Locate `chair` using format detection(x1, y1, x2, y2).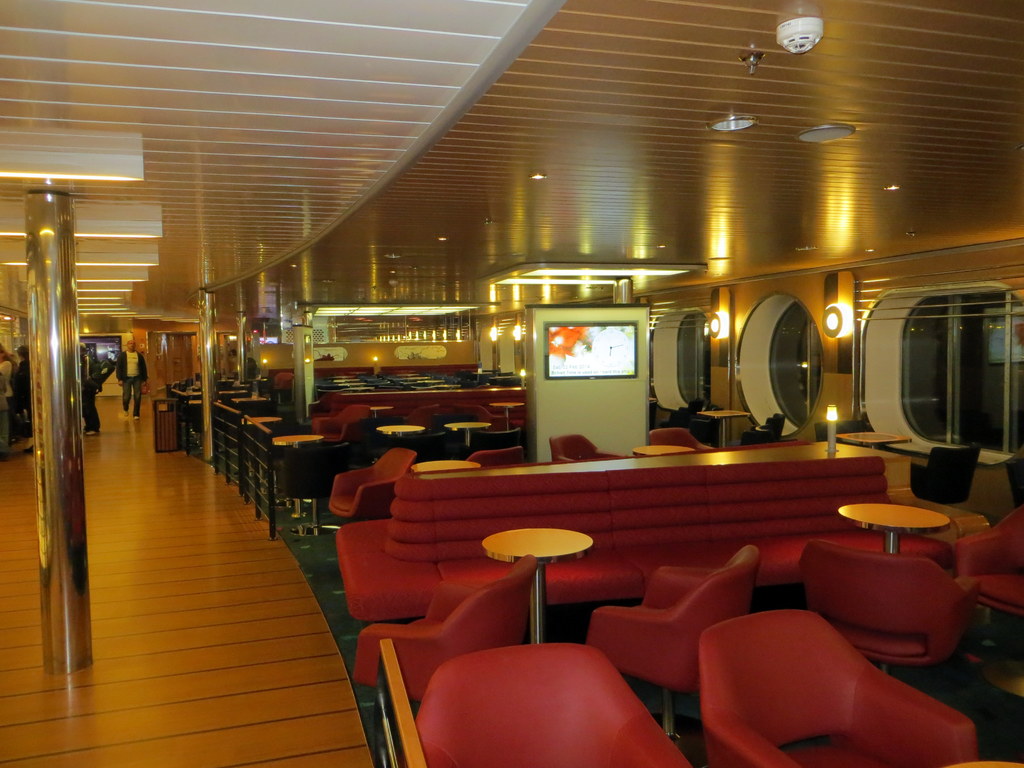
detection(585, 544, 759, 720).
